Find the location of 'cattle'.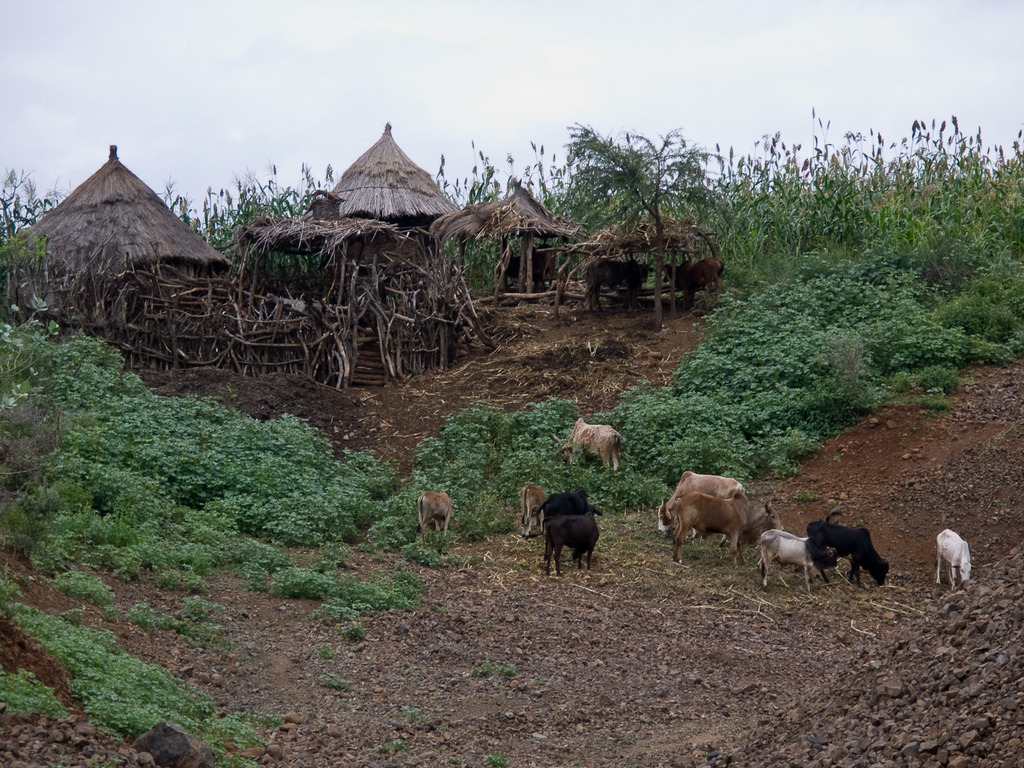
Location: detection(531, 500, 603, 574).
